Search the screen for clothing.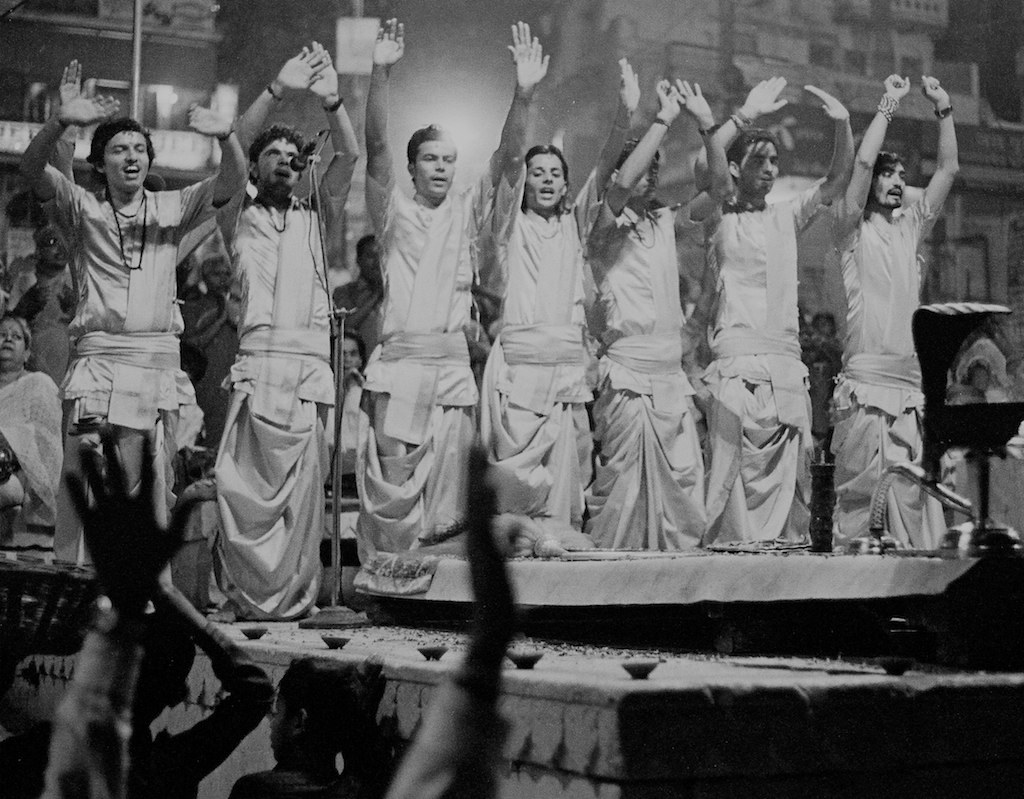
Found at x1=236, y1=763, x2=382, y2=798.
